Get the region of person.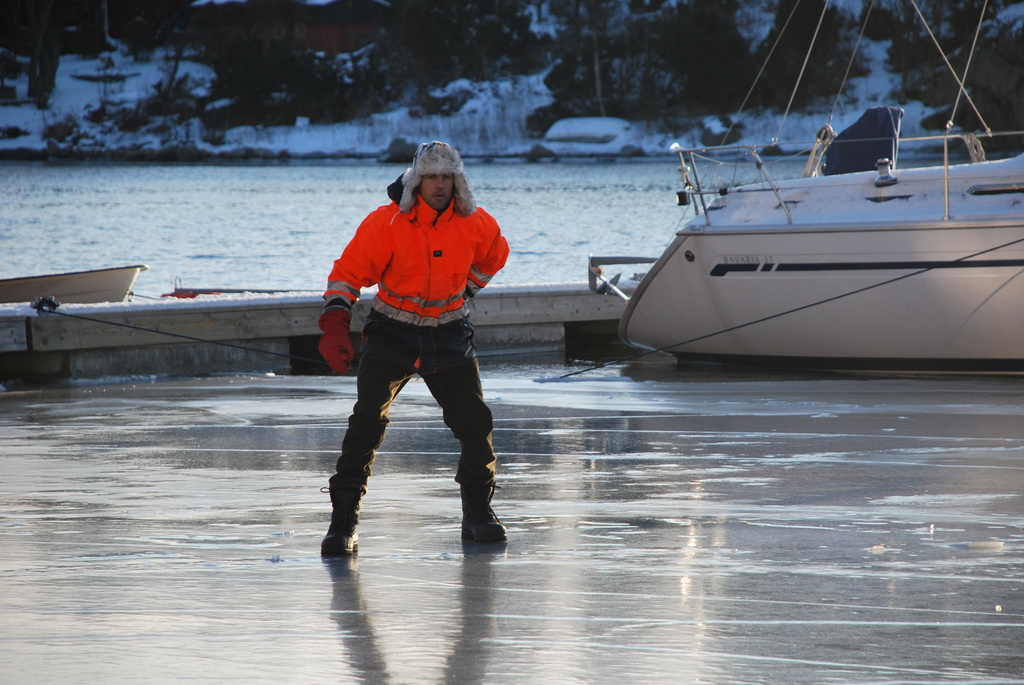
x1=321 y1=111 x2=516 y2=535.
